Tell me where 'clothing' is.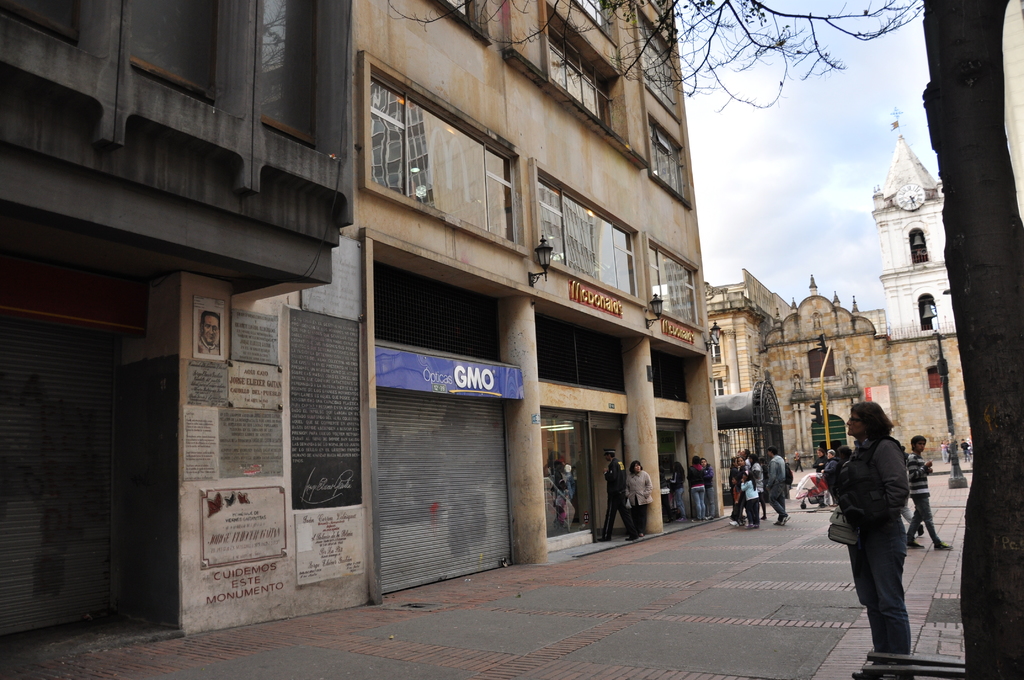
'clothing' is at <bbox>685, 462, 708, 519</bbox>.
